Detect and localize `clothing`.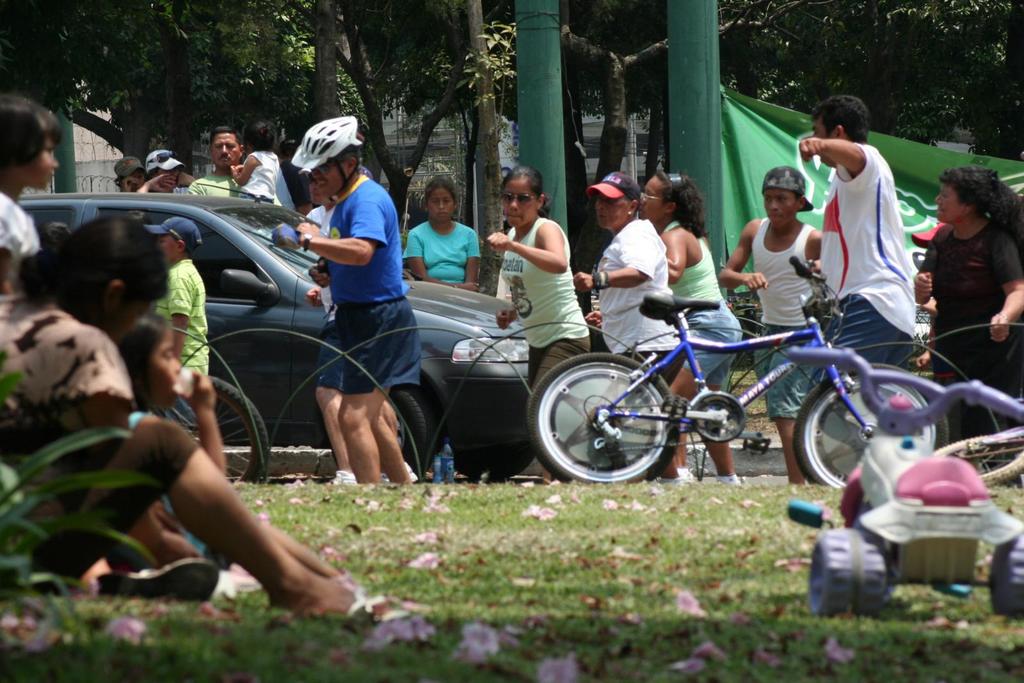
Localized at <box>663,221,740,386</box>.
